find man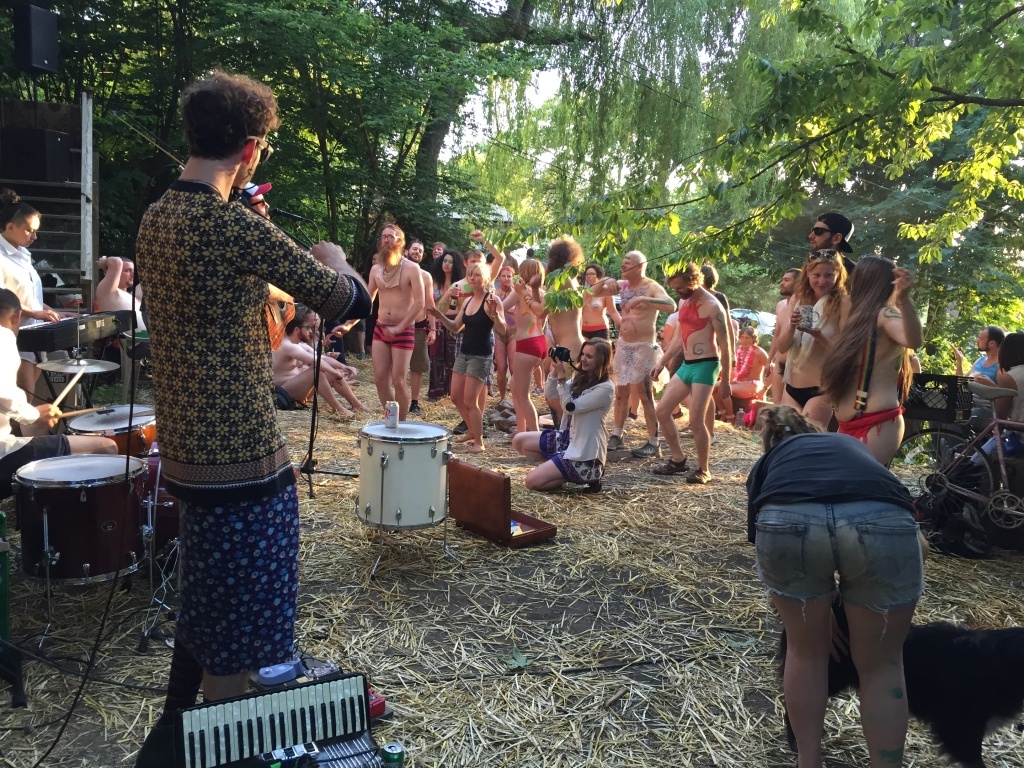
<bbox>91, 255, 153, 364</bbox>
